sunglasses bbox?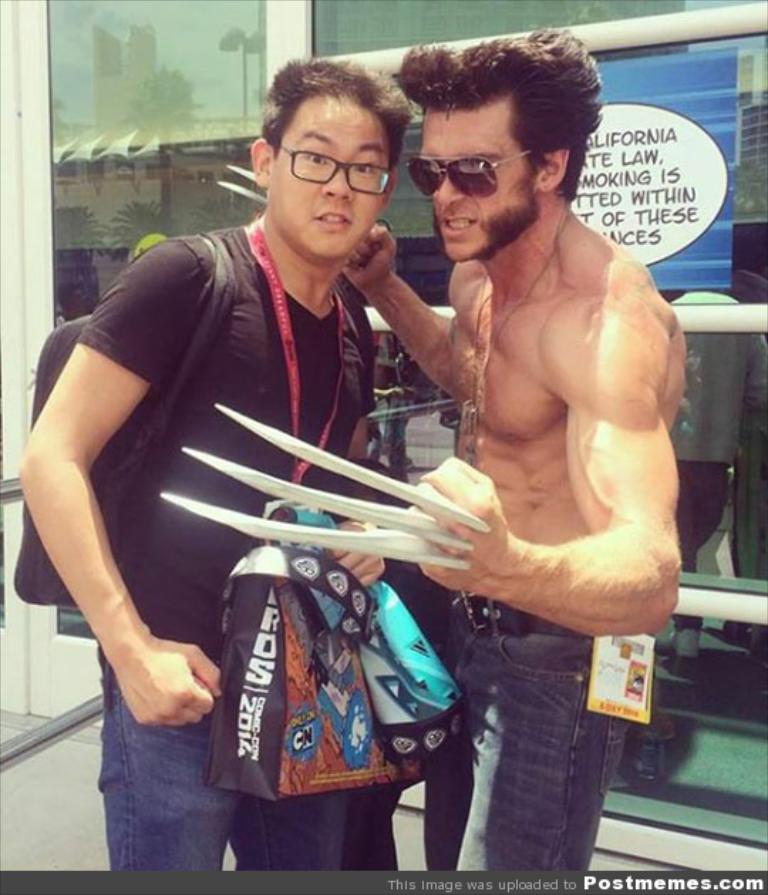
404/147/536/196
